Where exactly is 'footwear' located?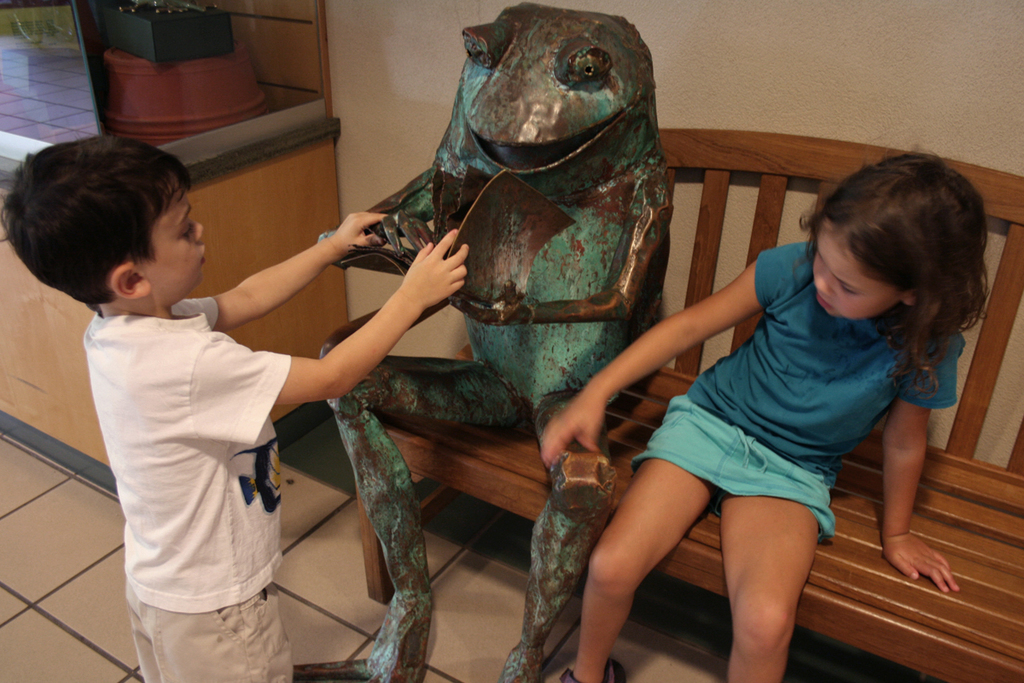
Its bounding box is bbox=(558, 655, 626, 682).
